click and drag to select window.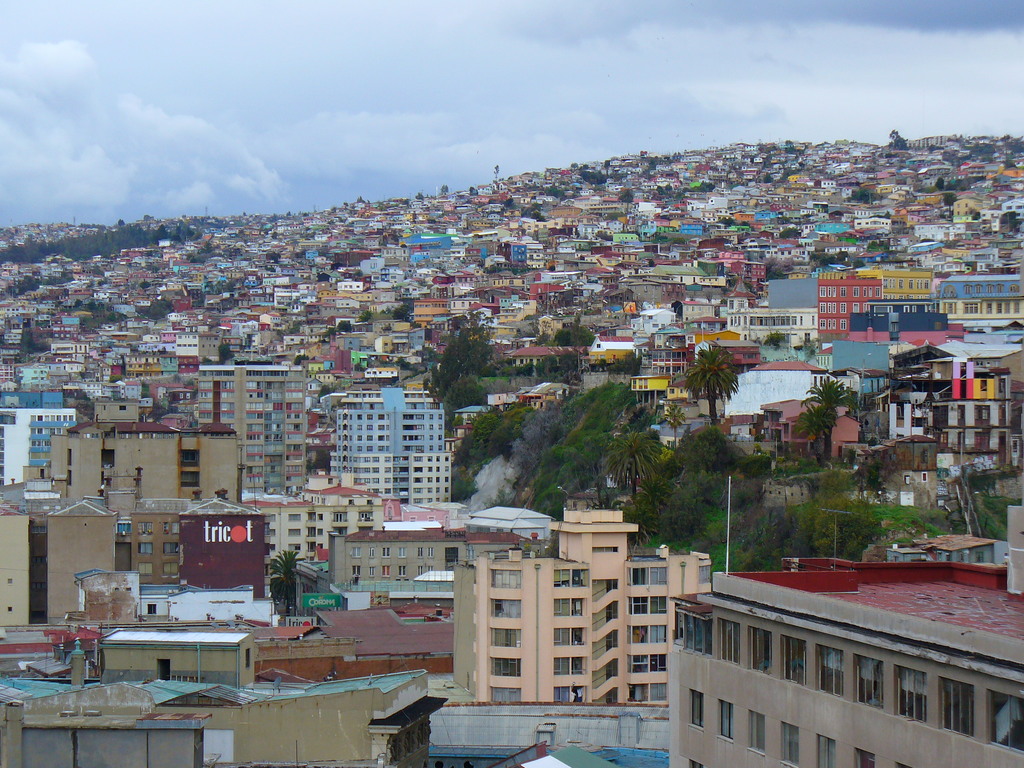
Selection: x1=842, y1=283, x2=844, y2=292.
